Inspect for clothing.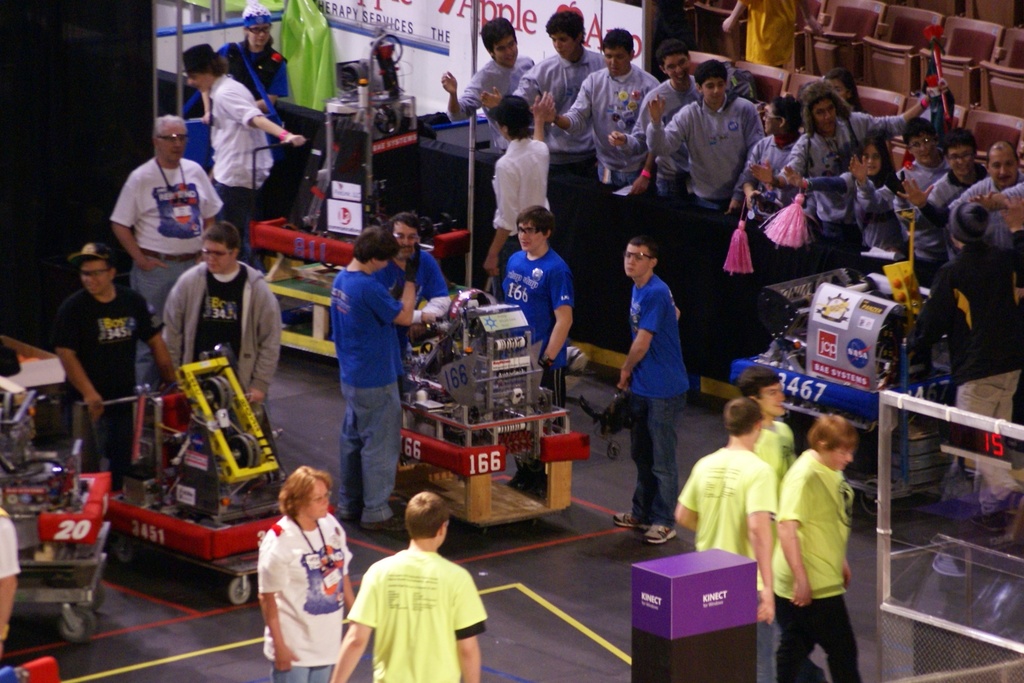
Inspection: [210,69,273,243].
